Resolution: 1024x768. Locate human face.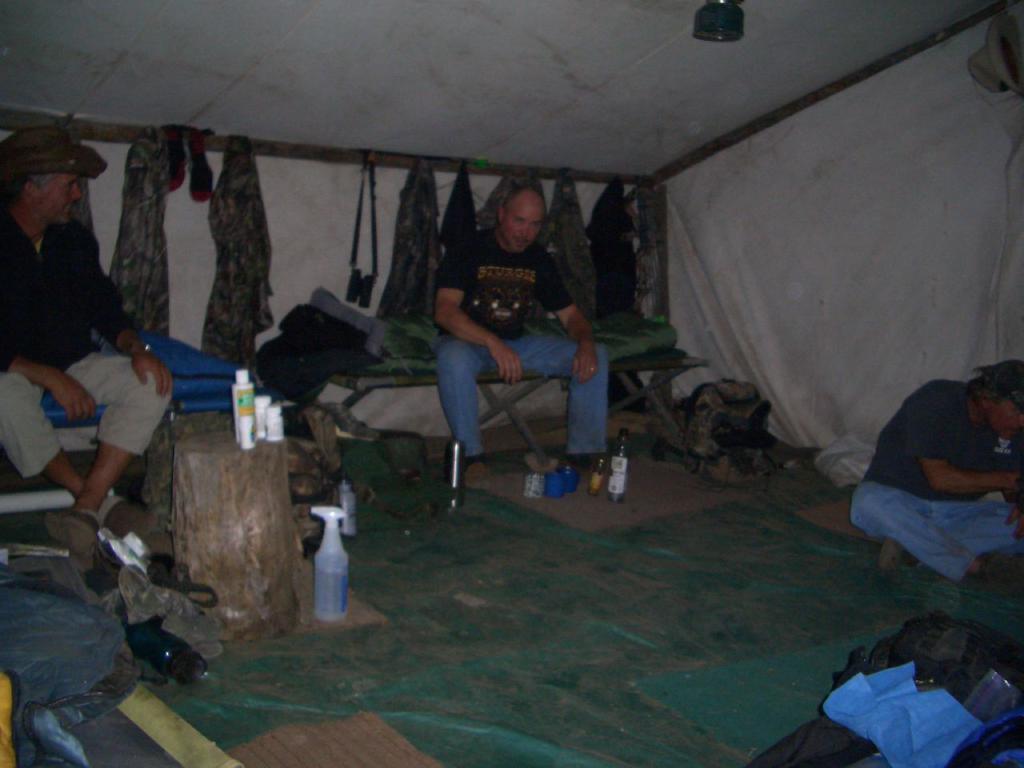
499/203/546/253.
